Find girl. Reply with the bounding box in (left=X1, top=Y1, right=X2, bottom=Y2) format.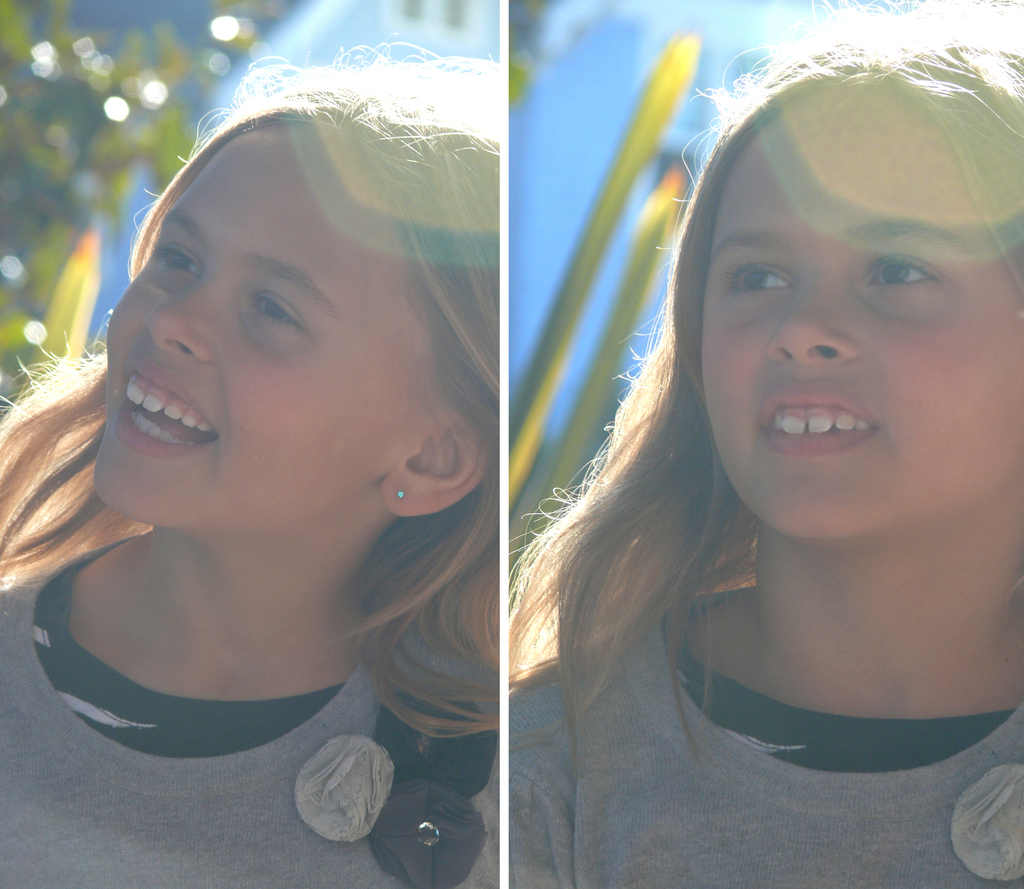
(left=0, top=40, right=500, bottom=888).
